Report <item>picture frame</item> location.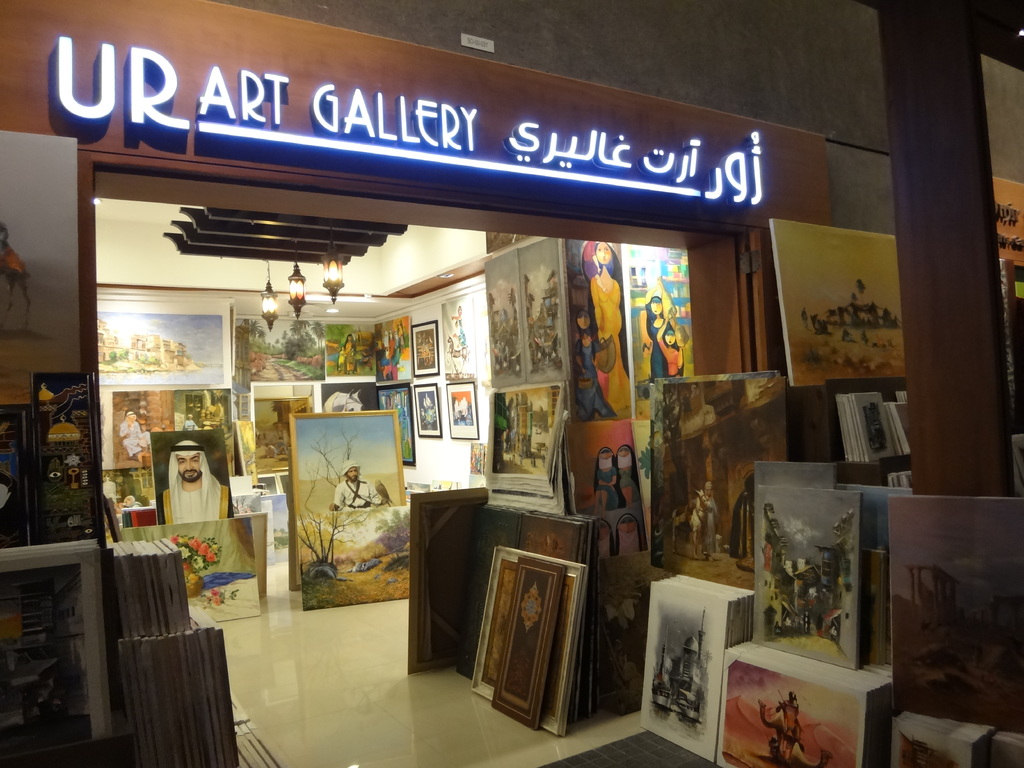
Report: bbox(417, 383, 440, 436).
